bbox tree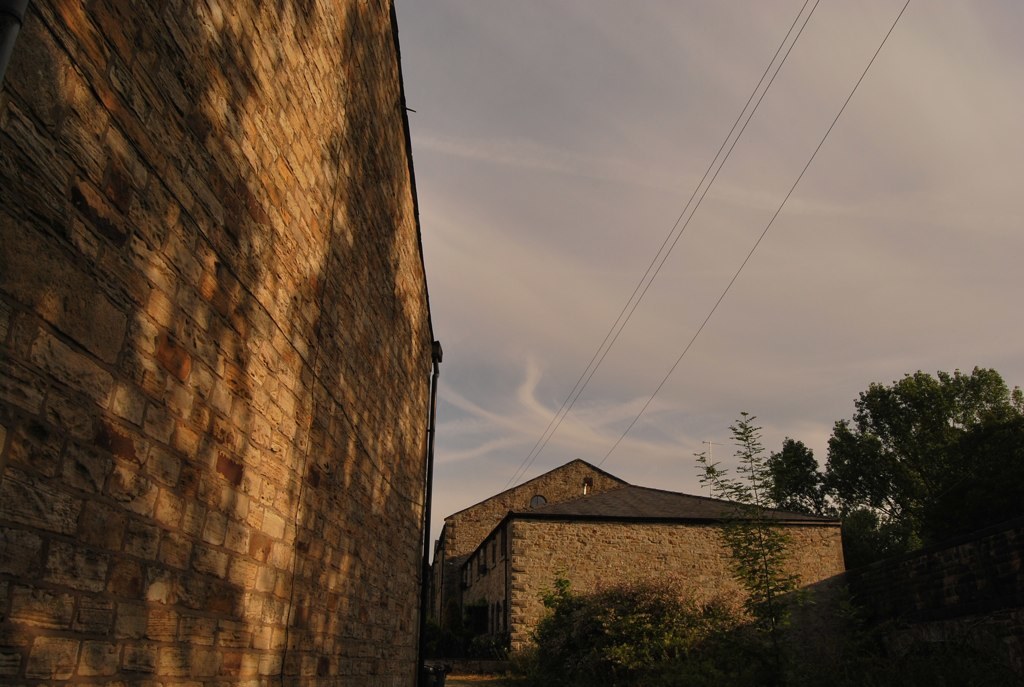
bbox=(531, 572, 751, 686)
